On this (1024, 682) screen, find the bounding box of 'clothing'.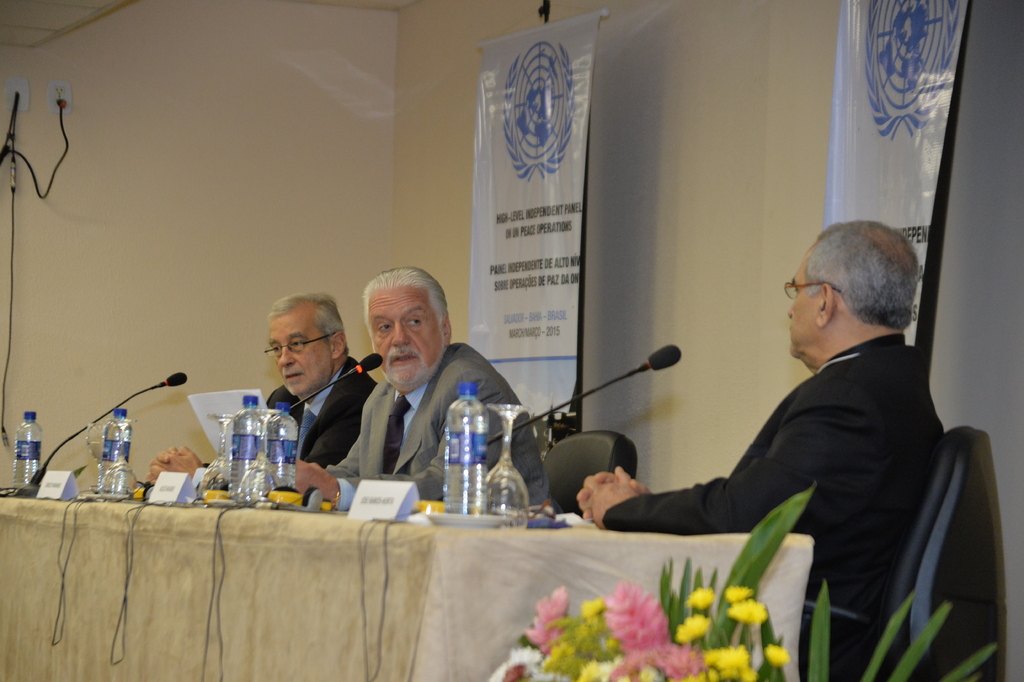
Bounding box: (x1=260, y1=362, x2=387, y2=483).
